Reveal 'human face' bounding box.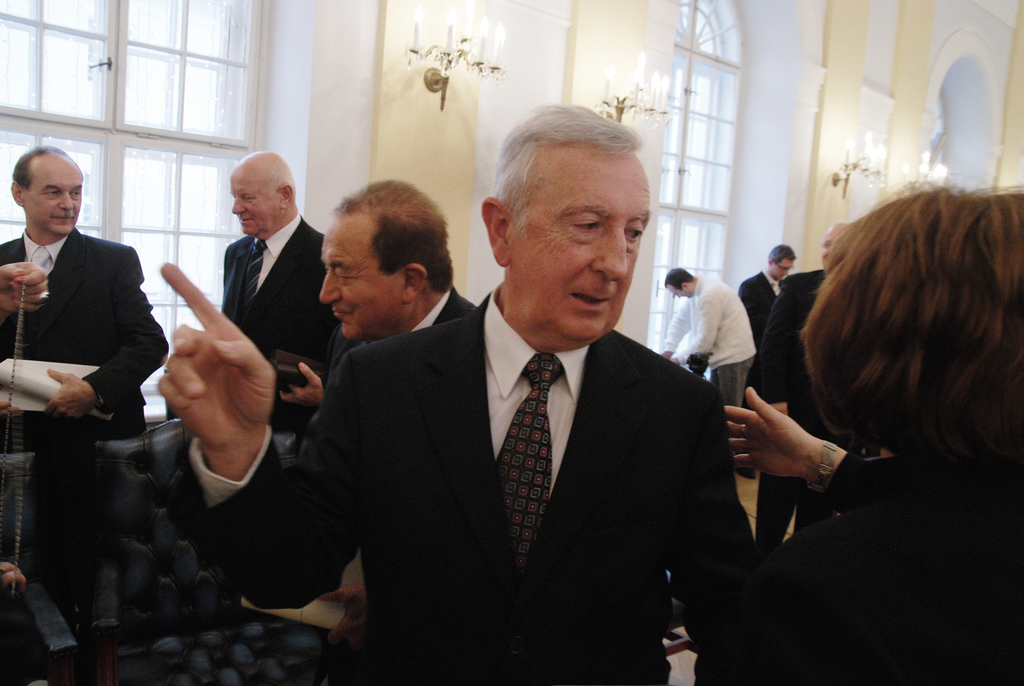
Revealed: x1=319 y1=216 x2=401 y2=343.
